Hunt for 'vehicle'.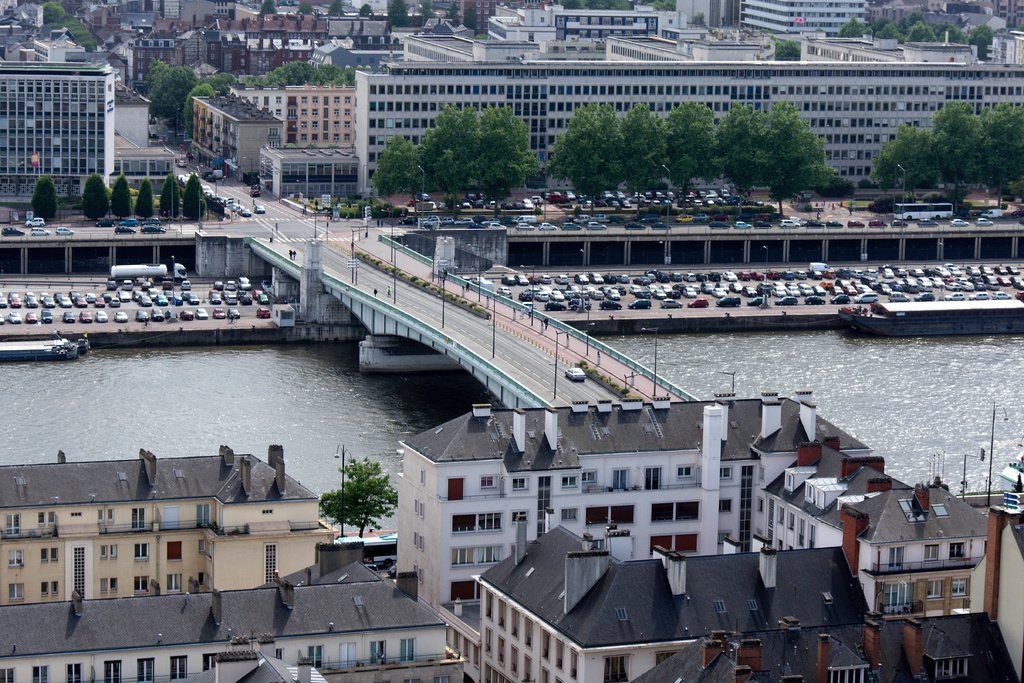
Hunted down at rect(975, 215, 993, 226).
